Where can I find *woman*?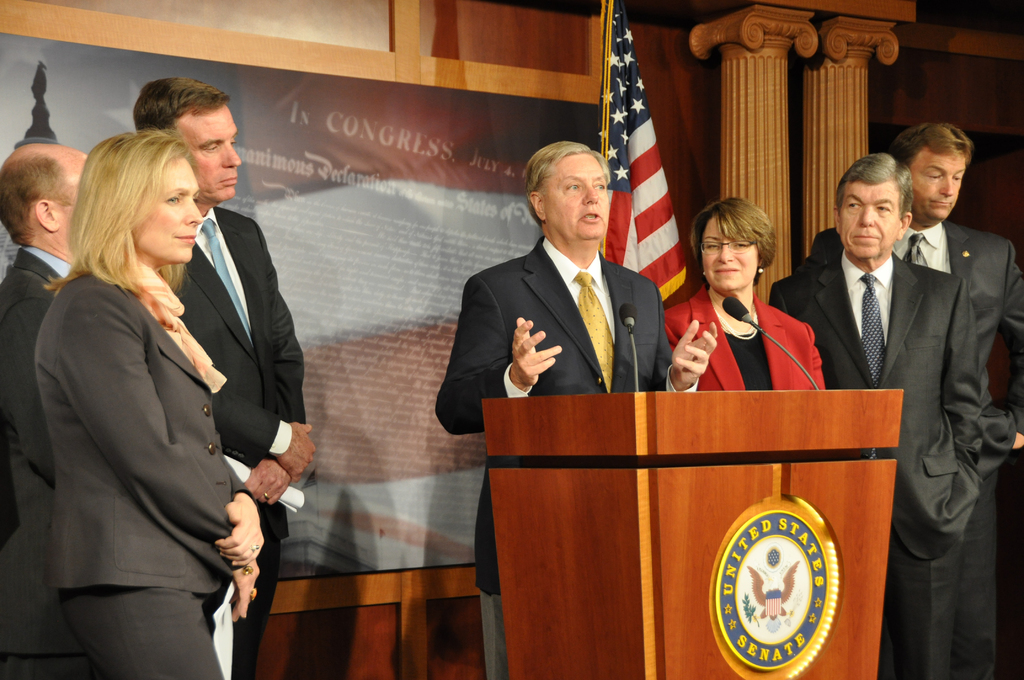
You can find it at [656, 193, 829, 393].
